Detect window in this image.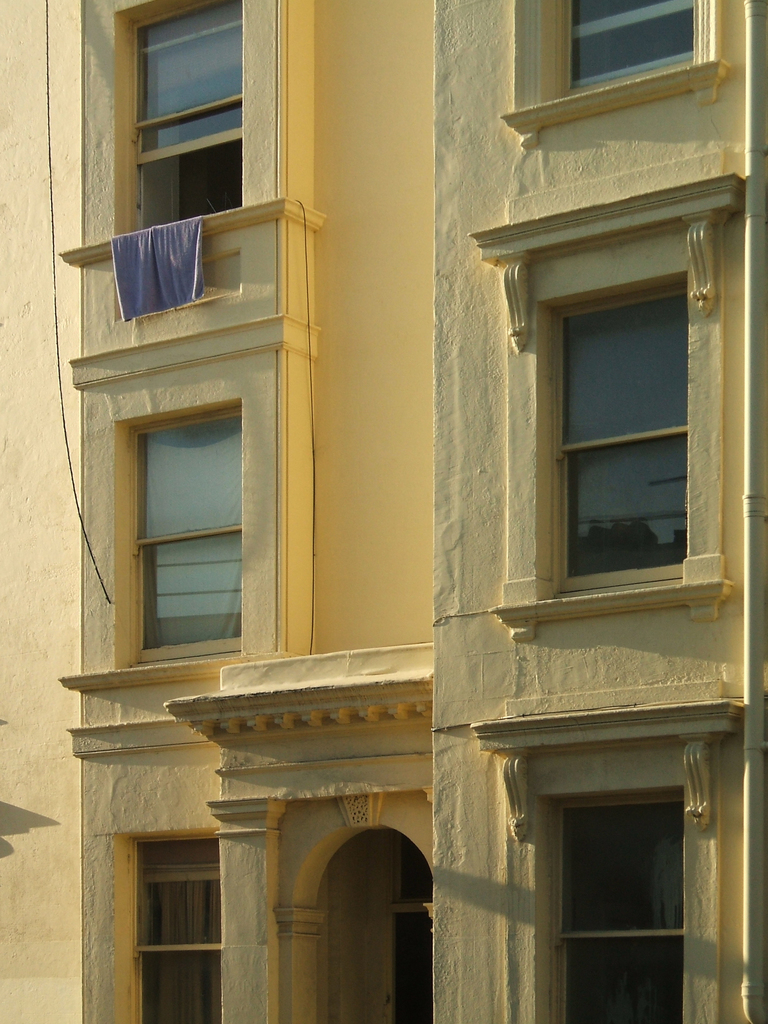
Detection: 516:0:735:123.
